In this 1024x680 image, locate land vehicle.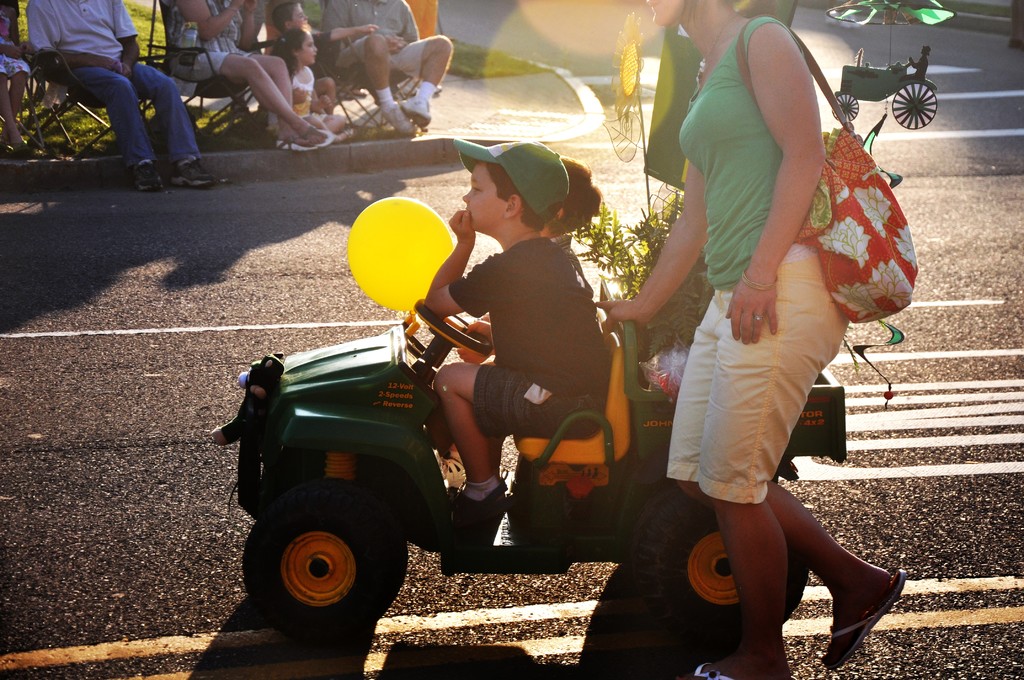
Bounding box: box=[829, 45, 941, 133].
